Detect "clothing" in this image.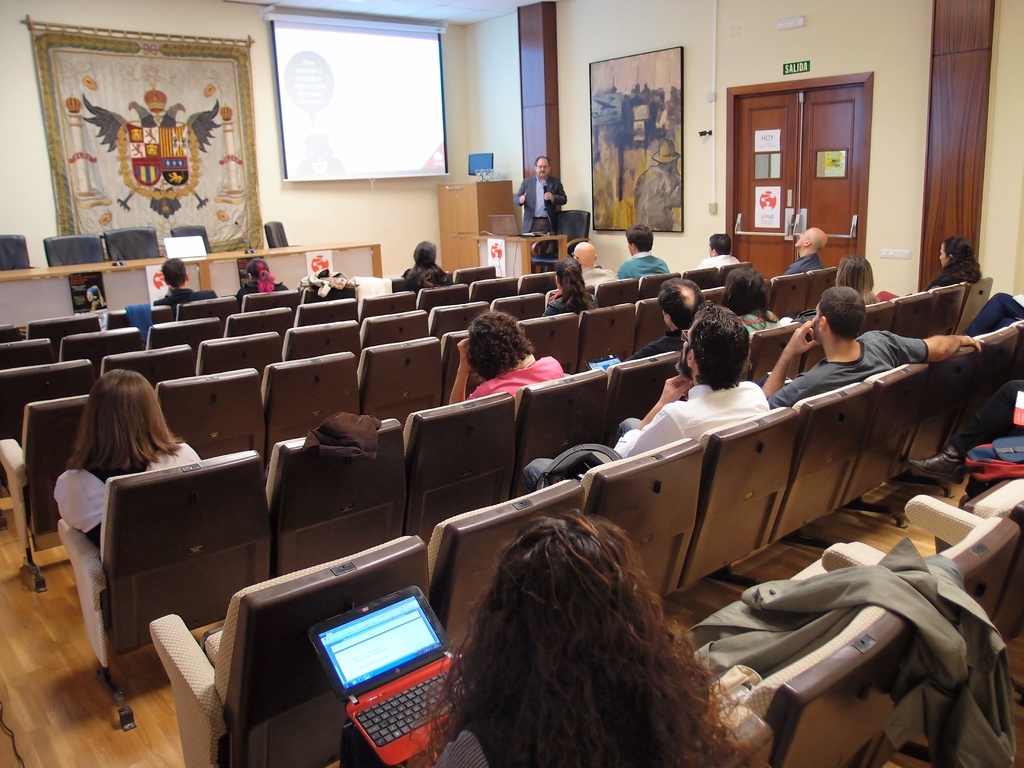
Detection: pyautogui.locateOnScreen(778, 282, 973, 408).
